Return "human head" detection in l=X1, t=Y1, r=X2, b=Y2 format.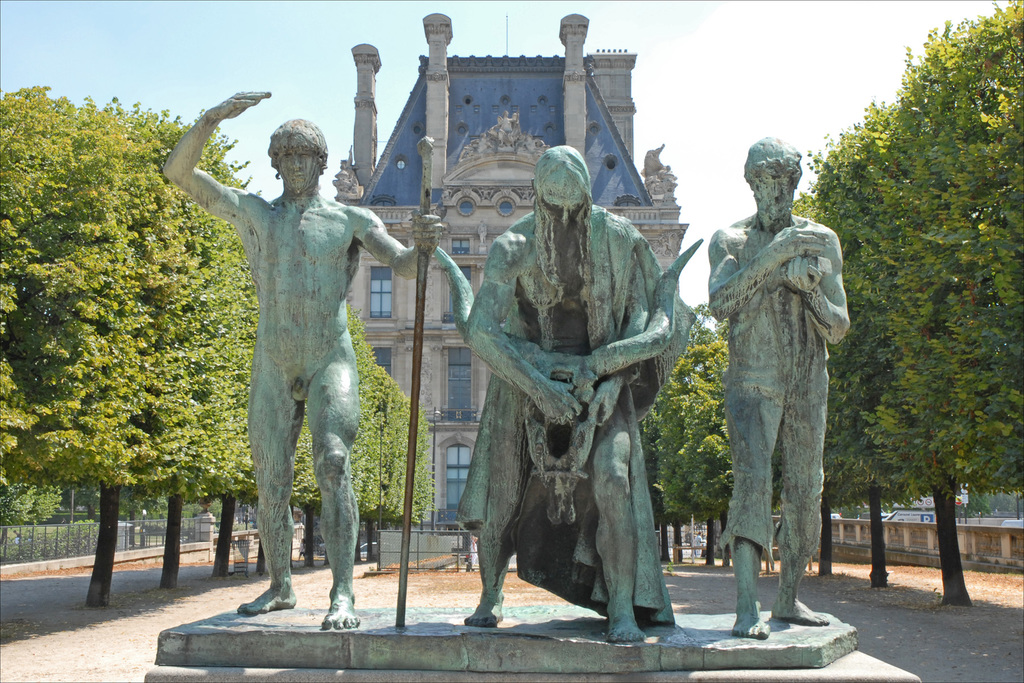
l=735, t=133, r=803, b=240.
